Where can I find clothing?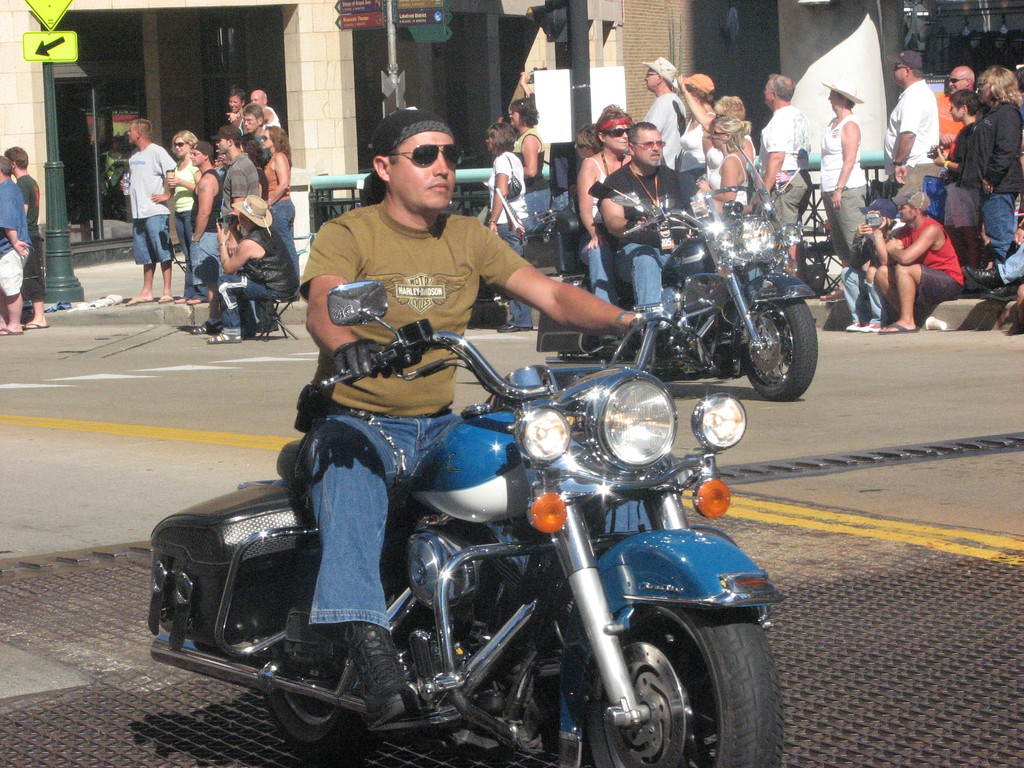
You can find it at select_region(682, 115, 703, 171).
